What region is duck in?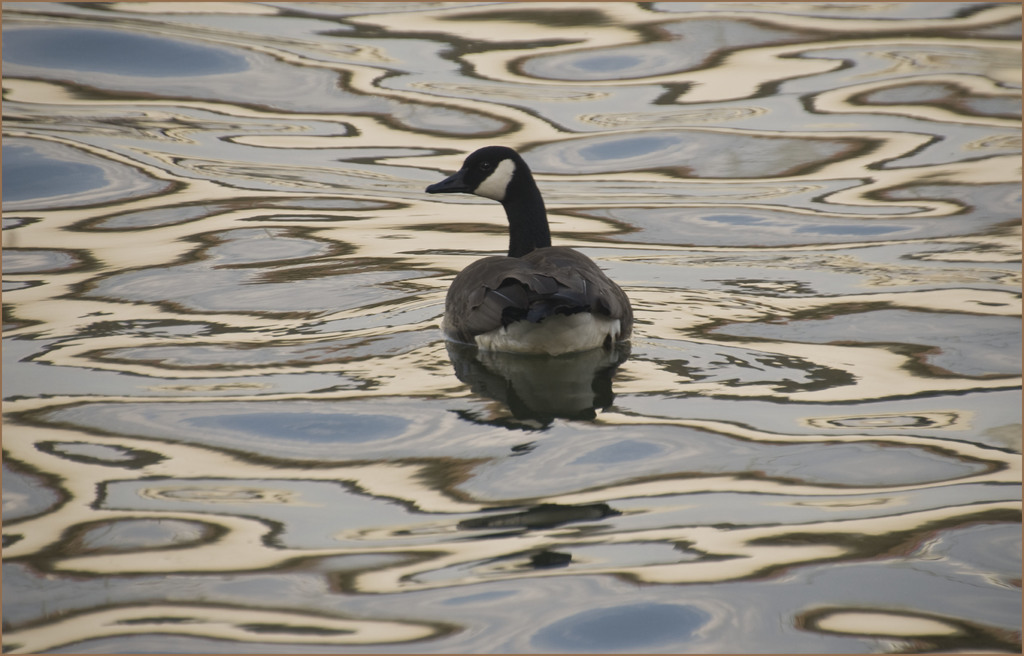
{"x1": 421, "y1": 135, "x2": 650, "y2": 415}.
